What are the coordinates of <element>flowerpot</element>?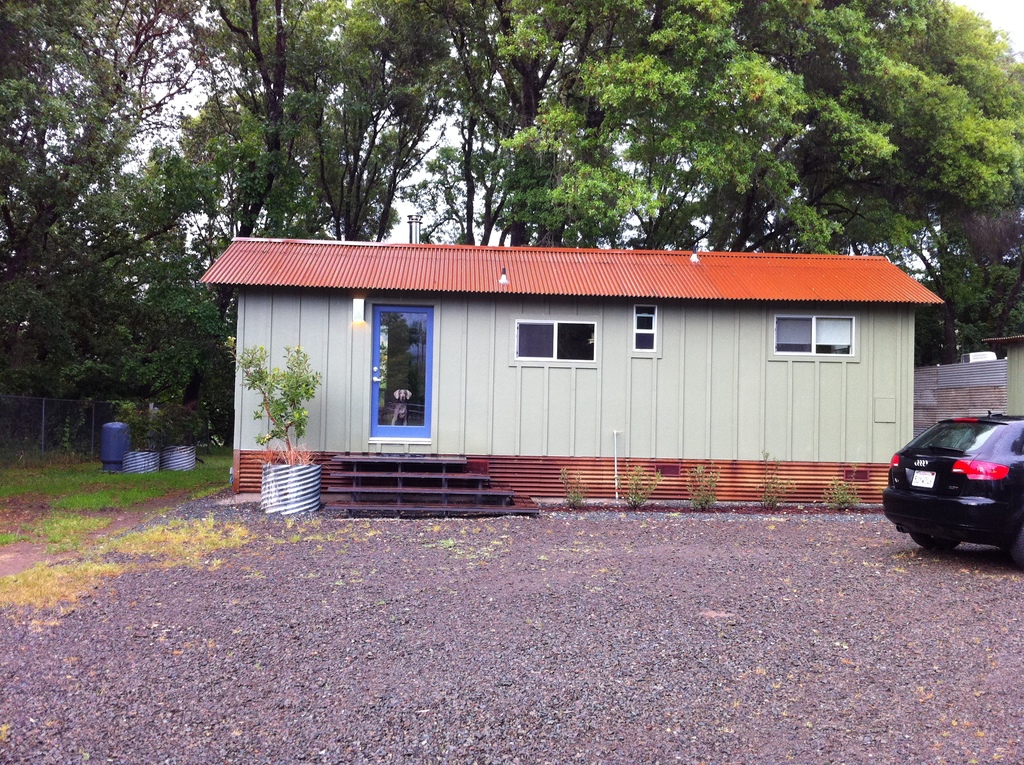
<bbox>261, 460, 323, 517</bbox>.
